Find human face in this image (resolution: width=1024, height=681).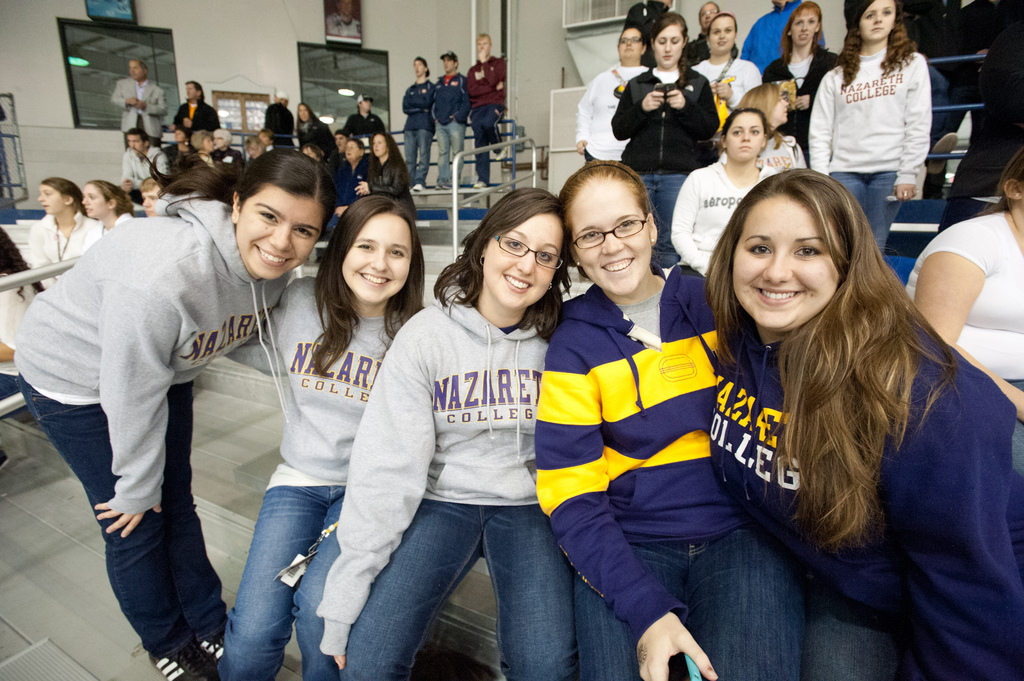
bbox=(172, 121, 196, 146).
